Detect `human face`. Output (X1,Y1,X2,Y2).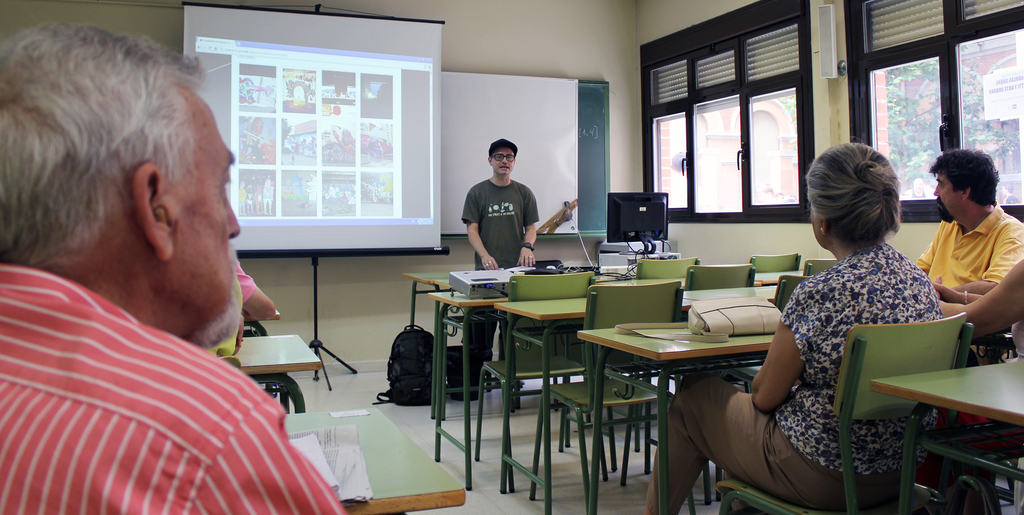
(493,149,516,174).
